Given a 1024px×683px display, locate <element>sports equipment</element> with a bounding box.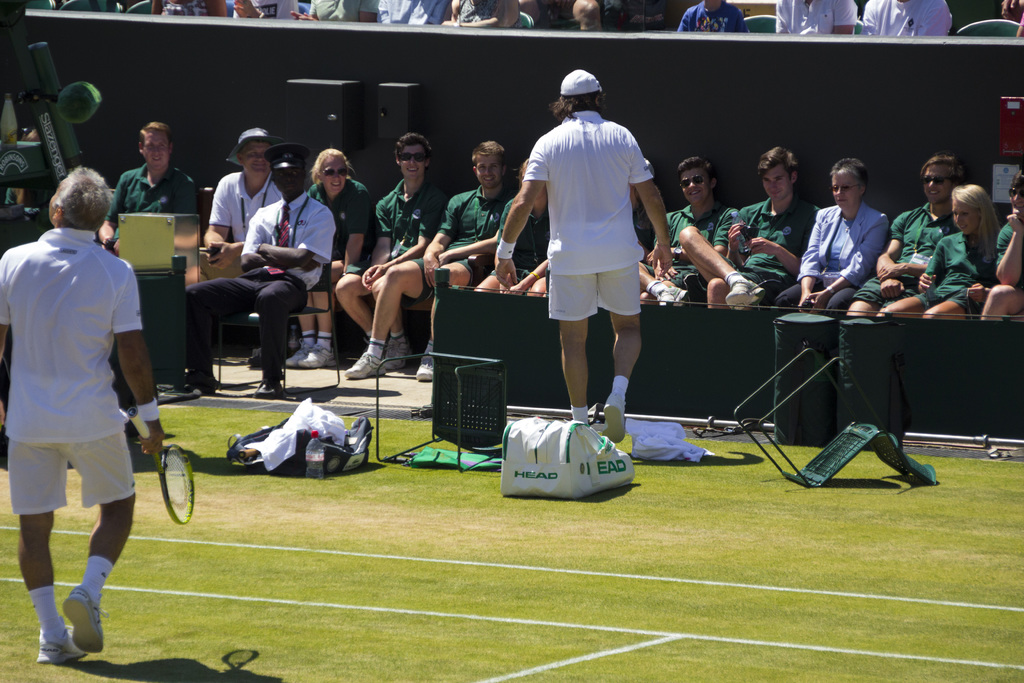
Located: (x1=602, y1=397, x2=628, y2=441).
